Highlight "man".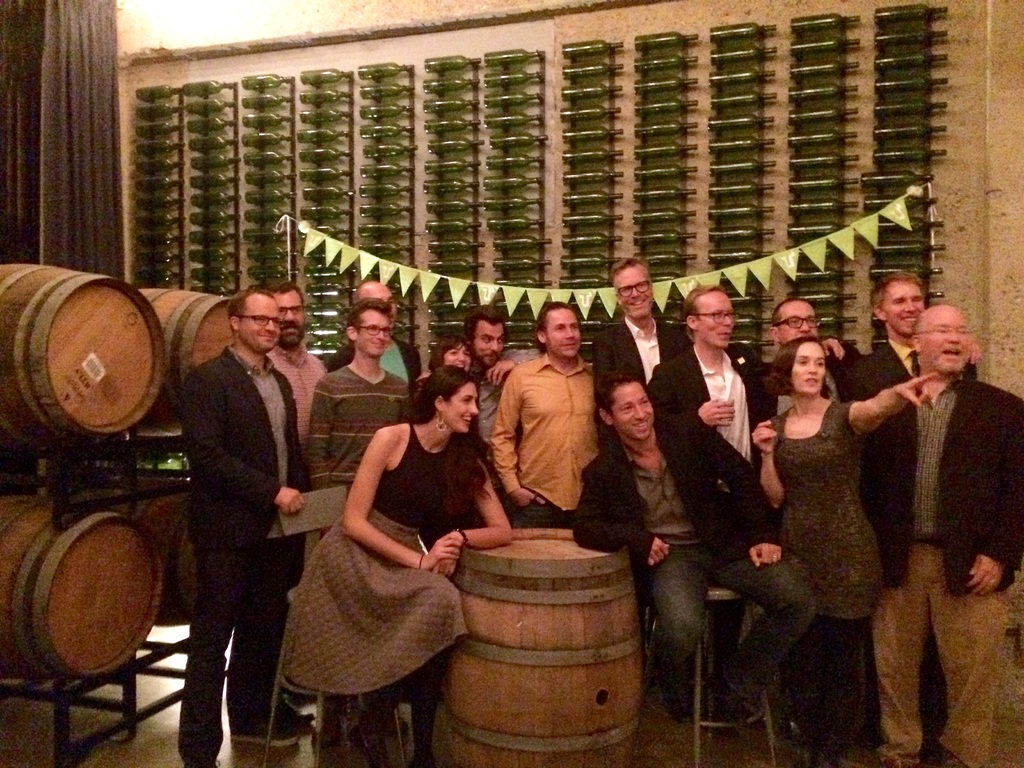
Highlighted region: pyautogui.locateOnScreen(264, 291, 324, 737).
